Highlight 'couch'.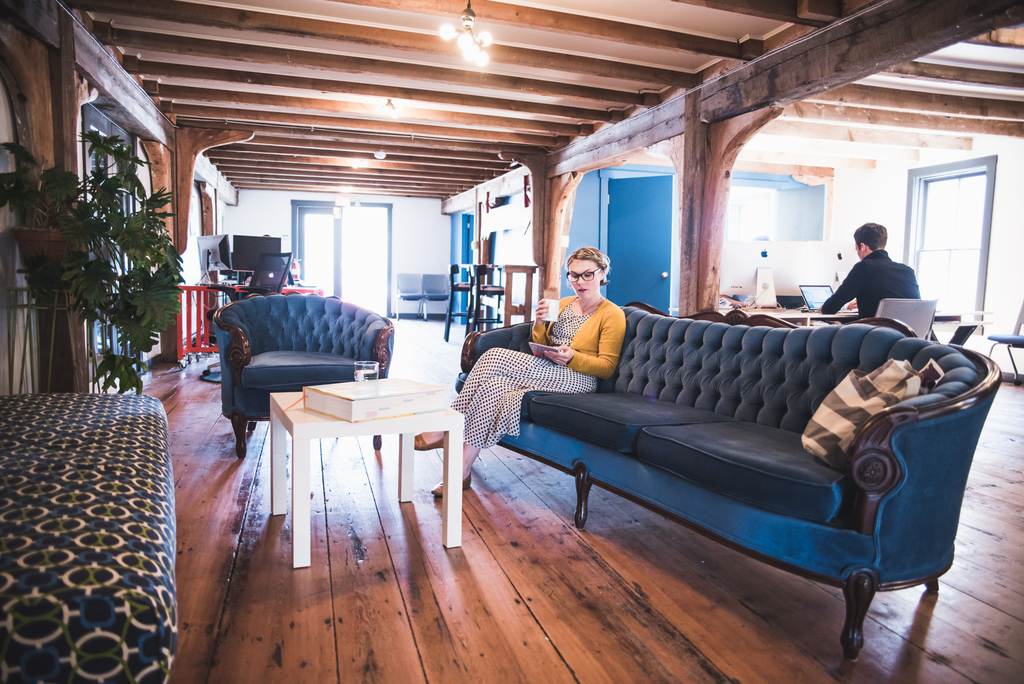
Highlighted region: [447,298,1002,671].
